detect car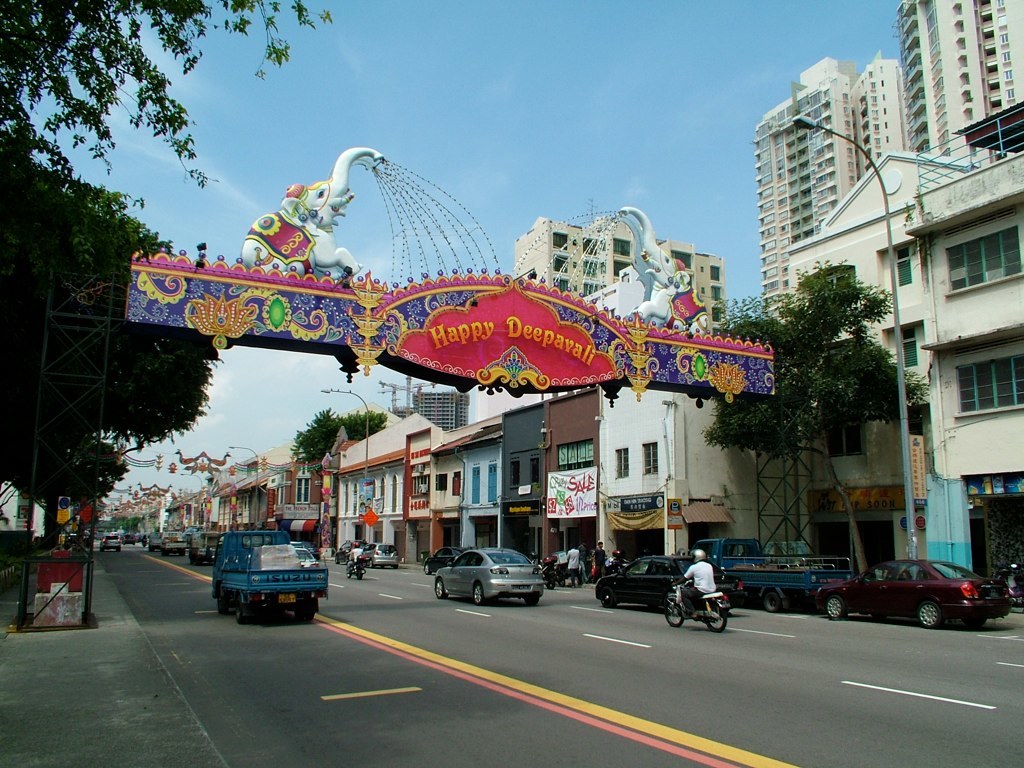
rect(597, 554, 741, 610)
